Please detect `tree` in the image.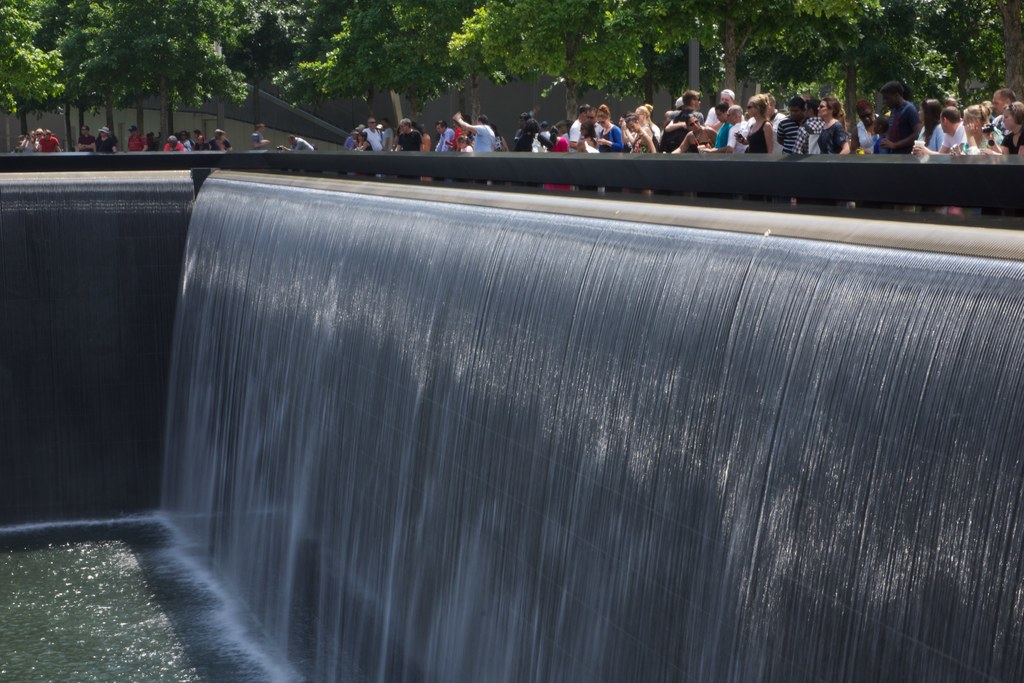
333 0 445 133.
